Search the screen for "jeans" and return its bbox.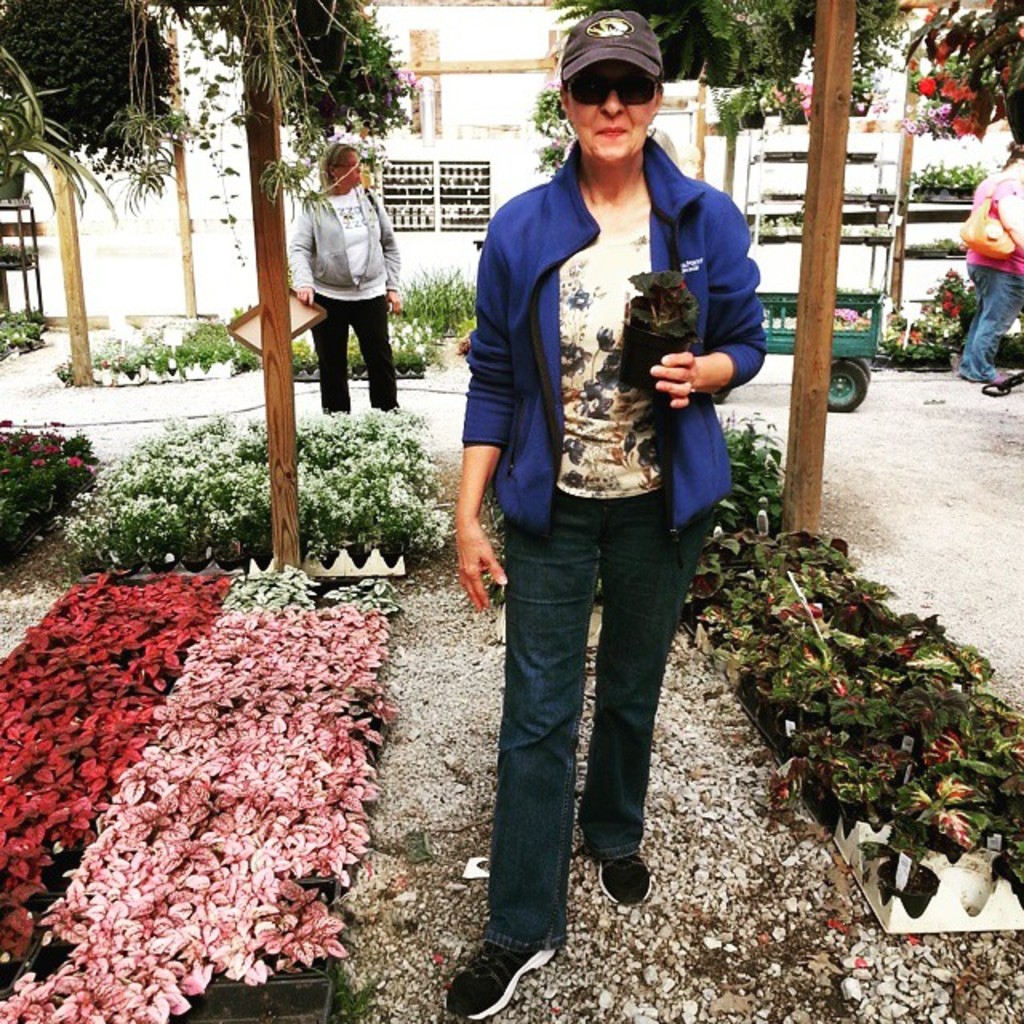
Found: 474:475:722:973.
